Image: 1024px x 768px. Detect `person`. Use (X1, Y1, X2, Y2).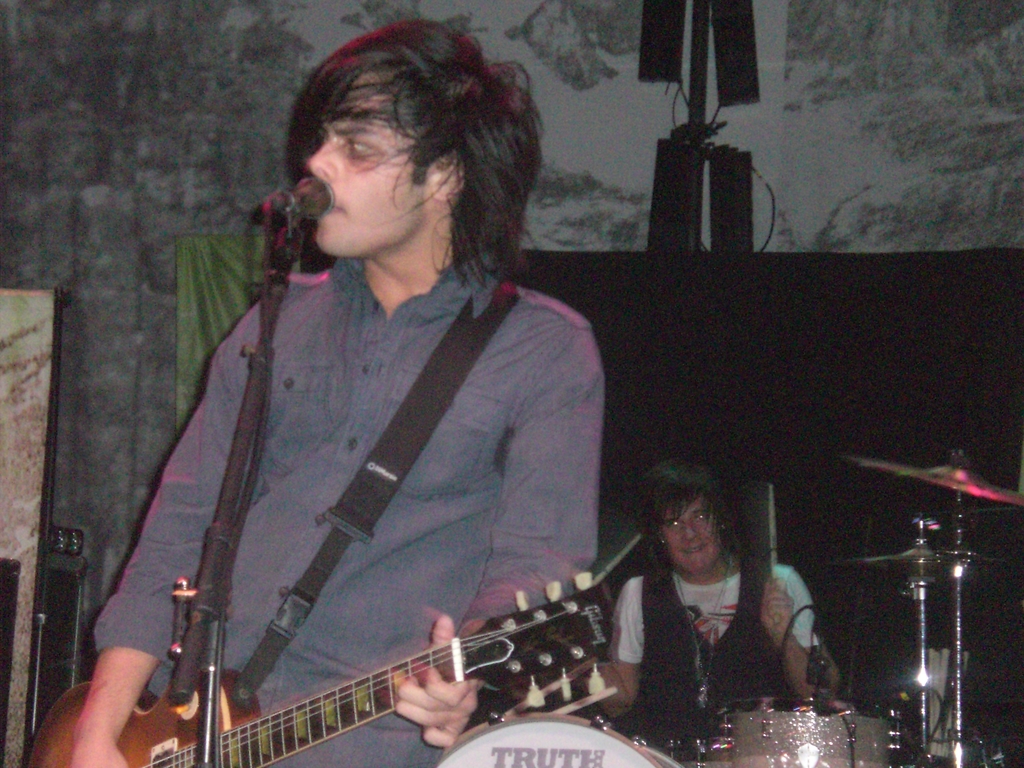
(598, 458, 840, 749).
